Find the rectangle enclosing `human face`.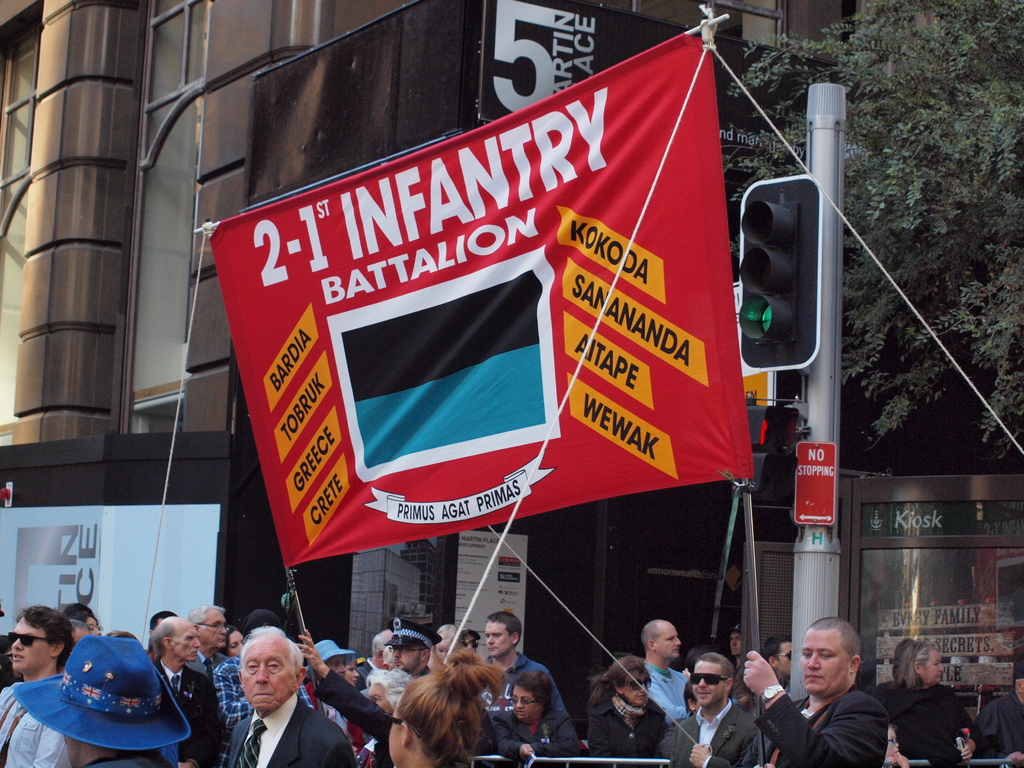
(x1=693, y1=658, x2=725, y2=707).
